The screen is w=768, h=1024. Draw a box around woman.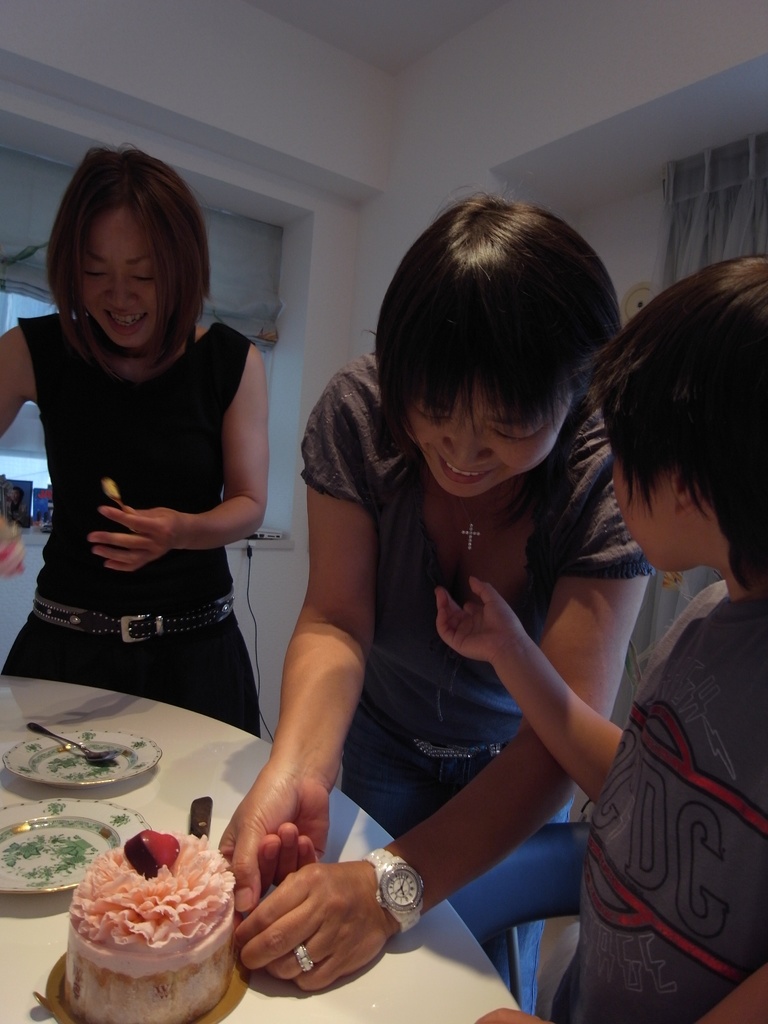
BBox(216, 169, 712, 1023).
